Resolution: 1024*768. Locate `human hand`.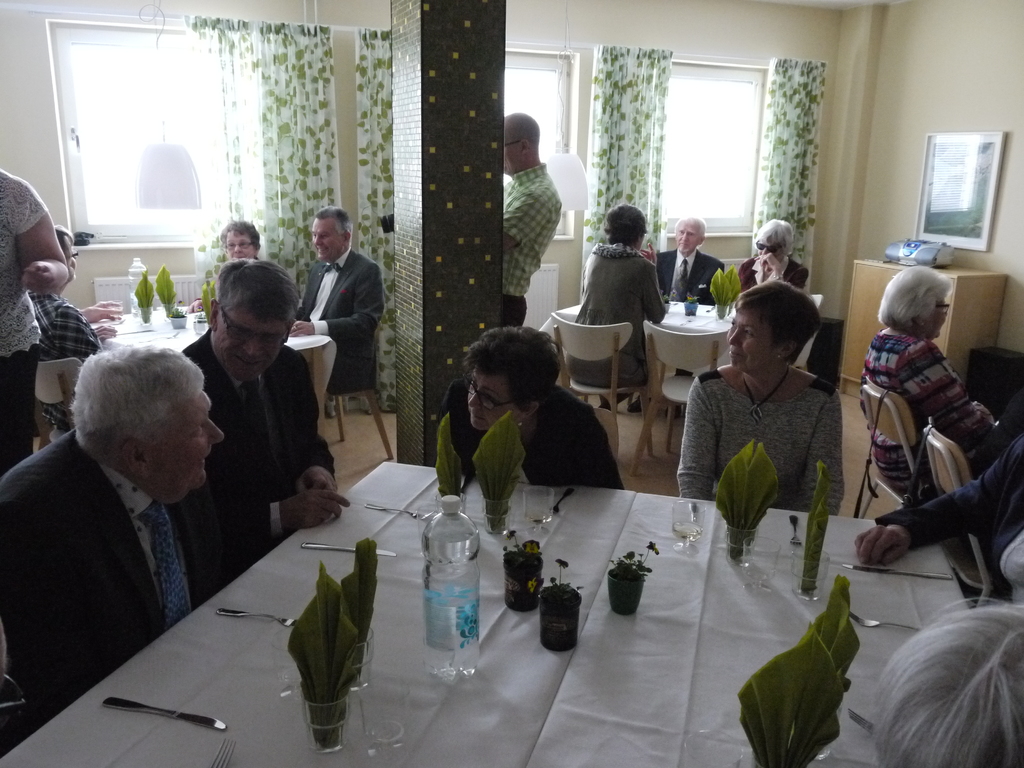
detection(855, 525, 912, 566).
